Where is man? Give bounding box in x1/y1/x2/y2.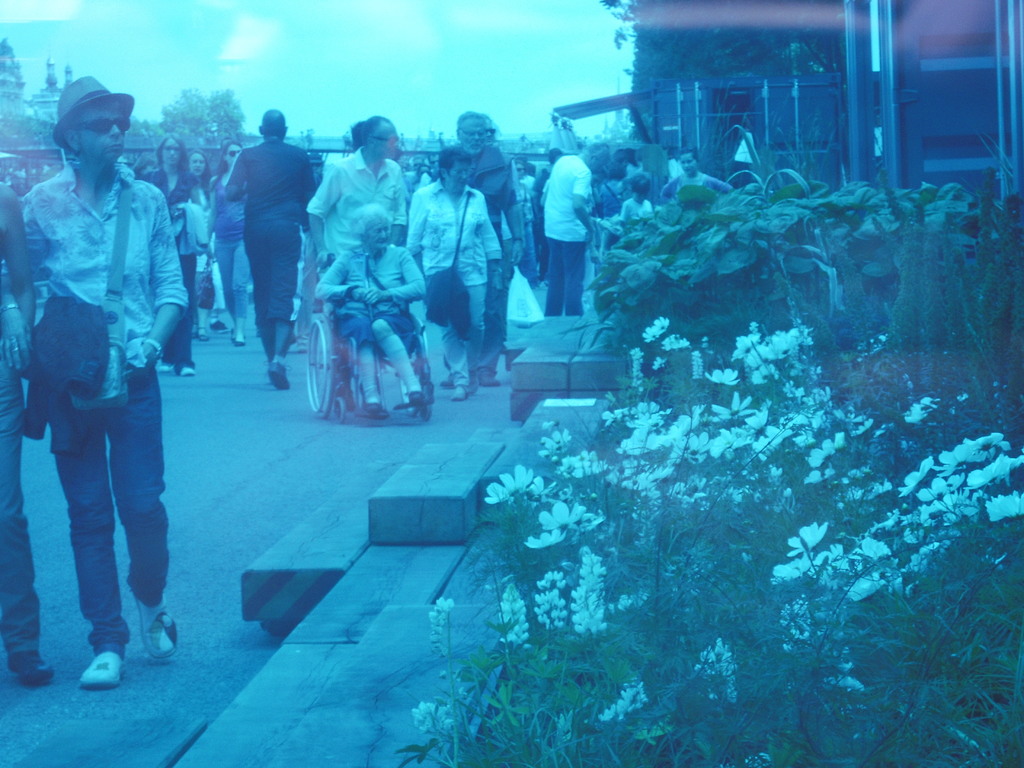
486/115/525/358.
